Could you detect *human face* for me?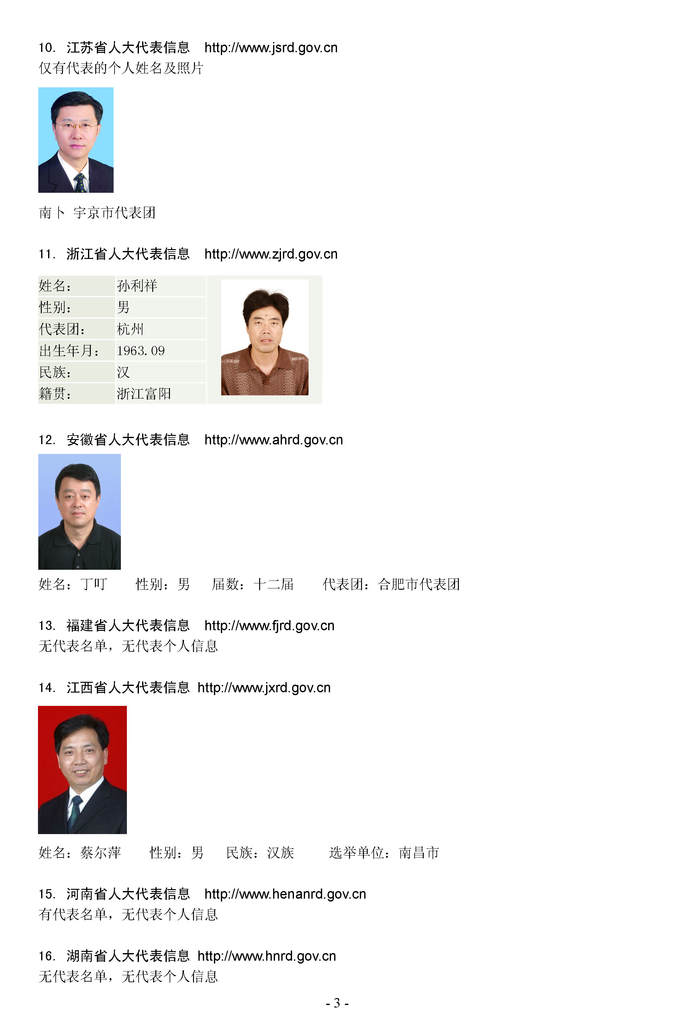
Detection result: Rect(249, 307, 284, 349).
